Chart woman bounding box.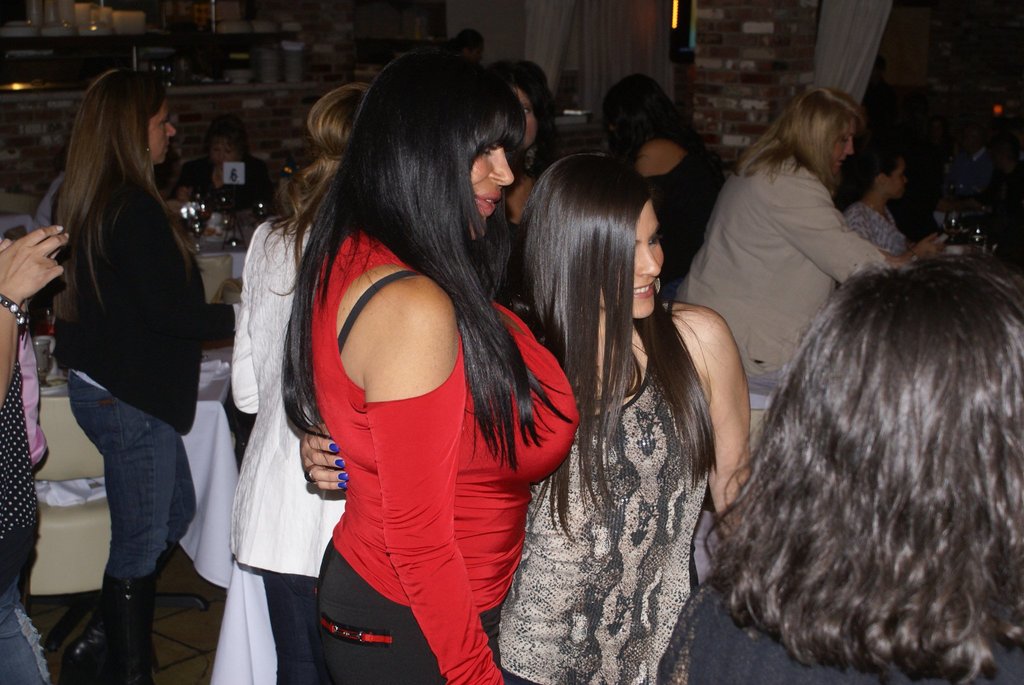
Charted: rect(656, 259, 1023, 684).
